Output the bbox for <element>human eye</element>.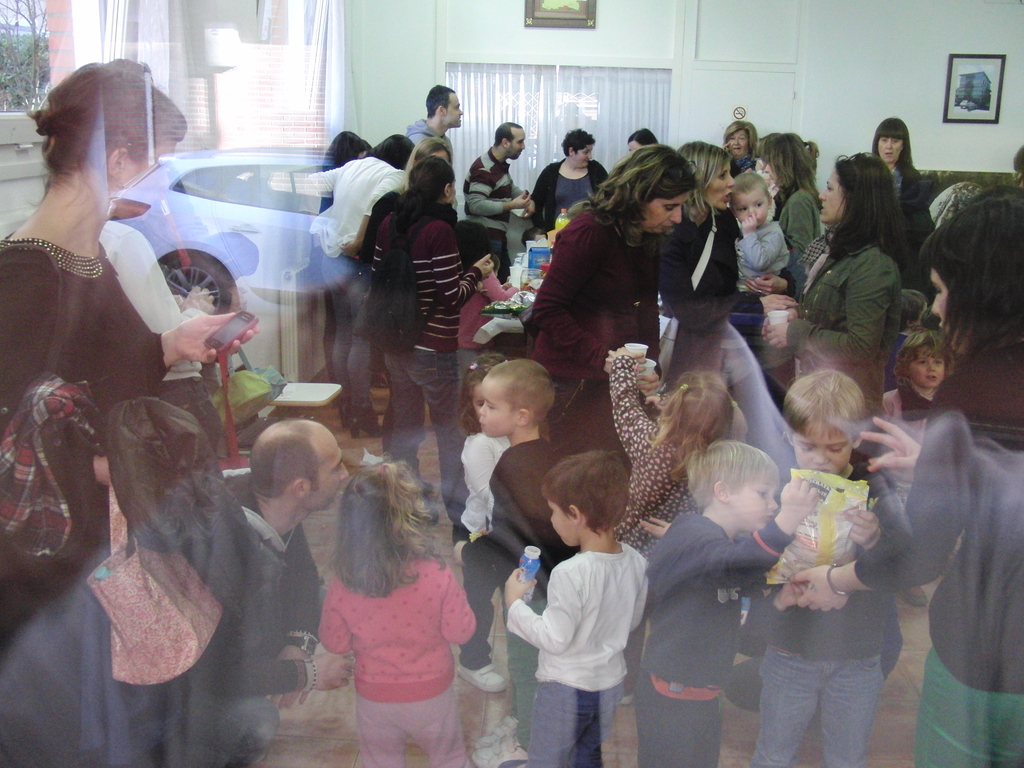
Rect(740, 204, 747, 211).
